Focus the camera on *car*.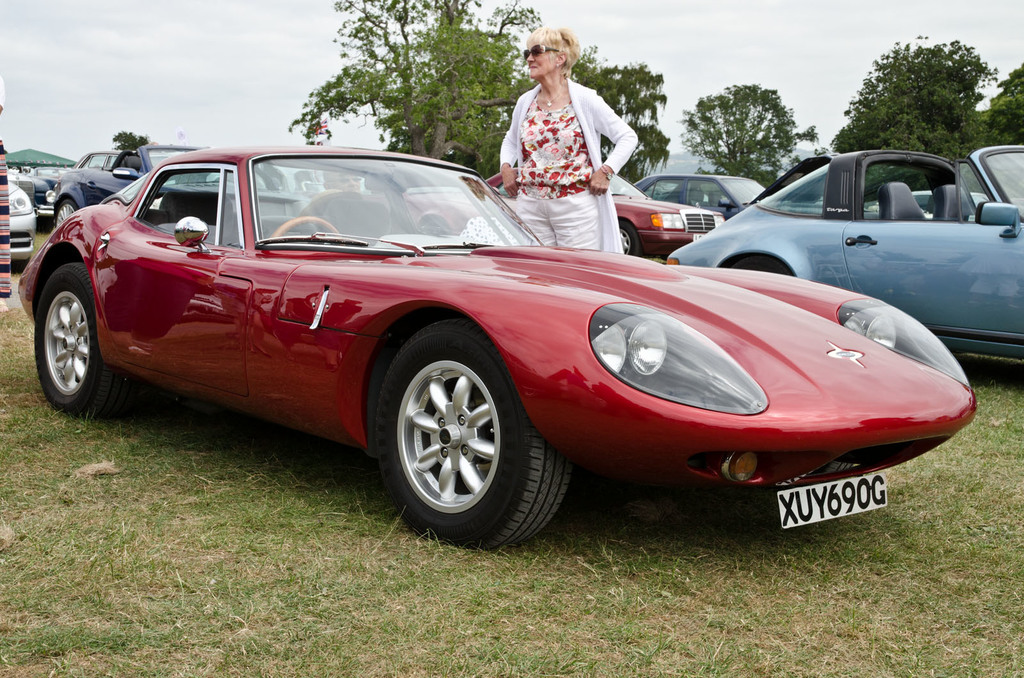
Focus region: 634,169,797,226.
